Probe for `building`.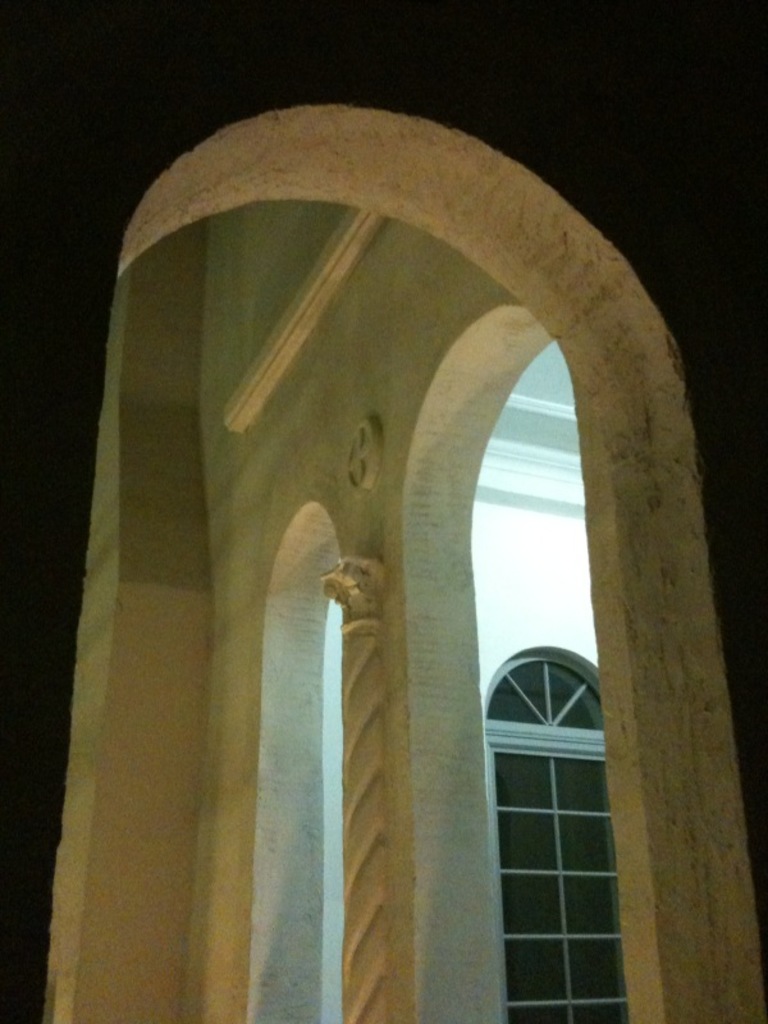
Probe result: (0,0,767,1020).
